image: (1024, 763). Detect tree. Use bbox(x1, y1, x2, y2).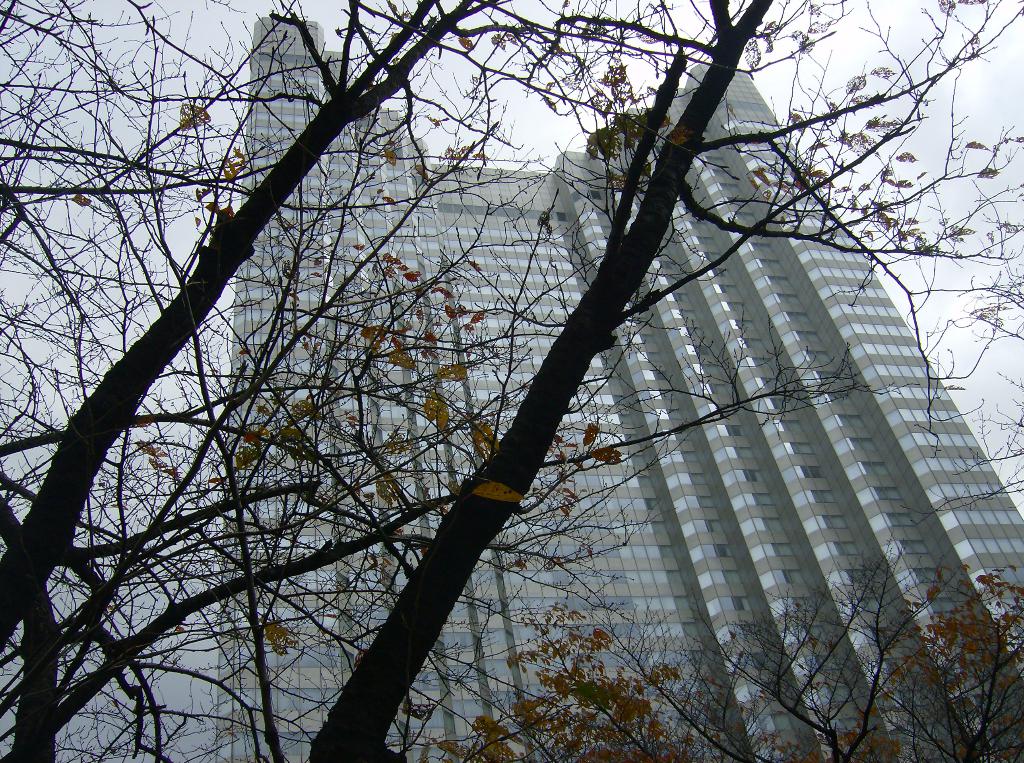
bbox(0, 0, 1023, 762).
